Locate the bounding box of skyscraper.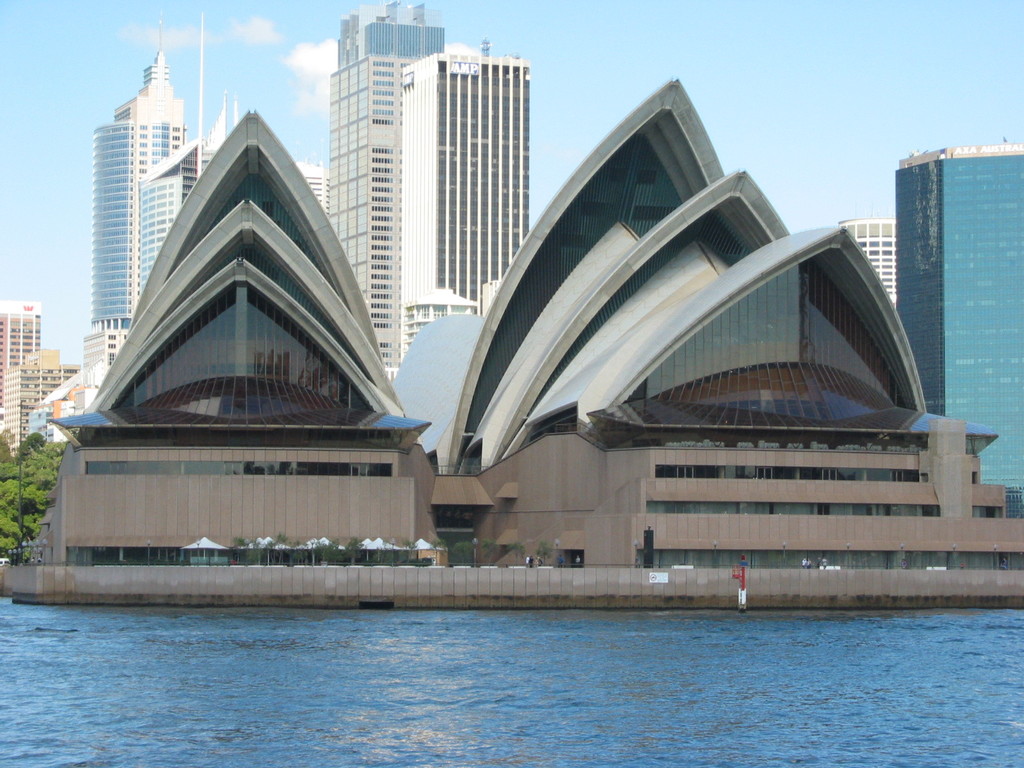
Bounding box: bbox=(890, 125, 1020, 429).
